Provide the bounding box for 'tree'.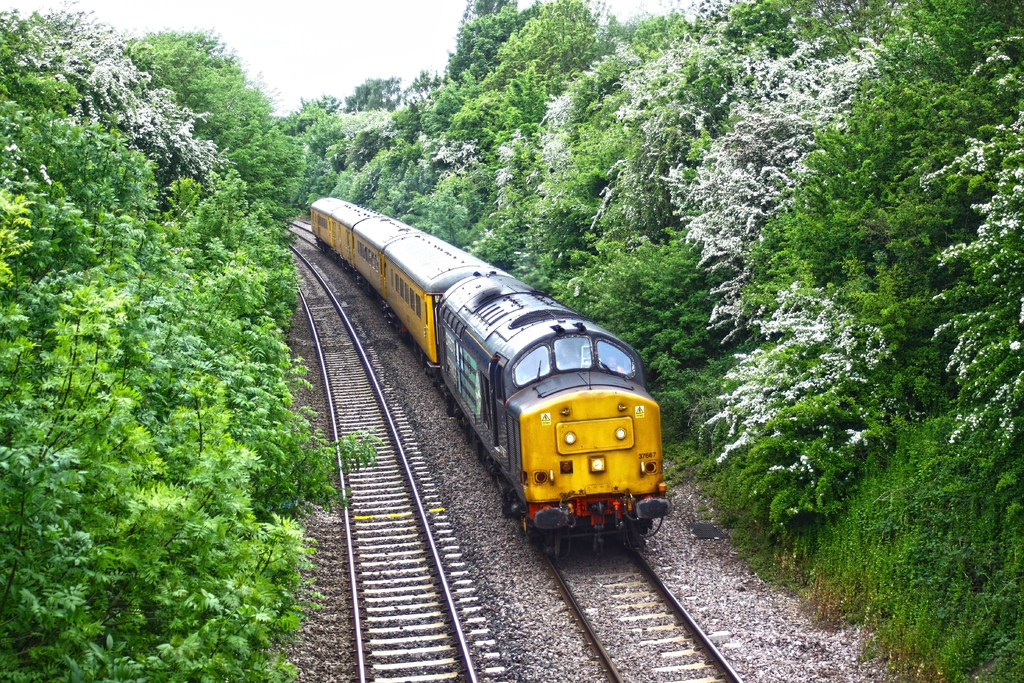
[left=470, top=0, right=628, bottom=306].
